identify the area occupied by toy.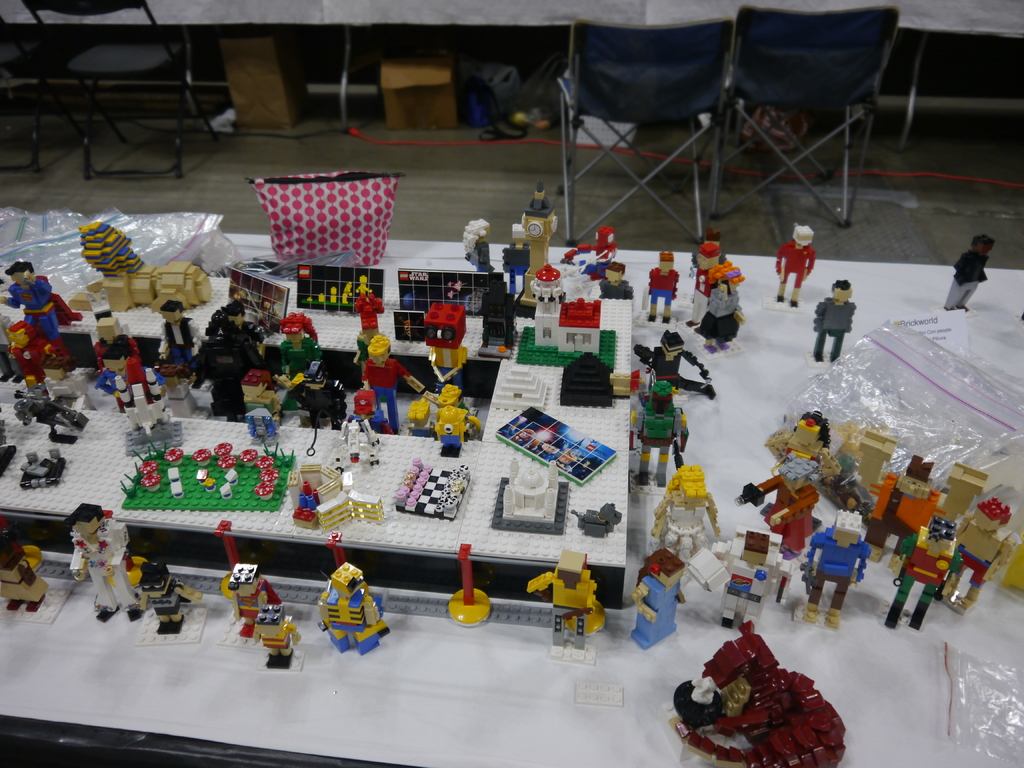
Area: <box>704,230,723,252</box>.
